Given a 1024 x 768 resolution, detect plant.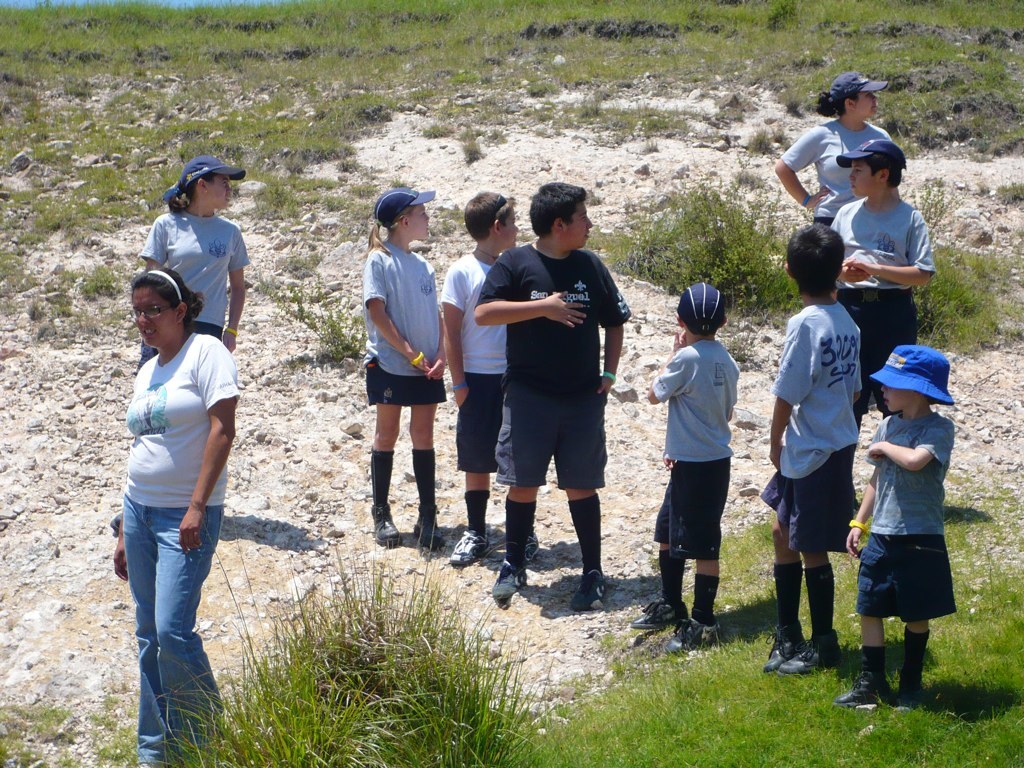
region(37, 290, 49, 323).
